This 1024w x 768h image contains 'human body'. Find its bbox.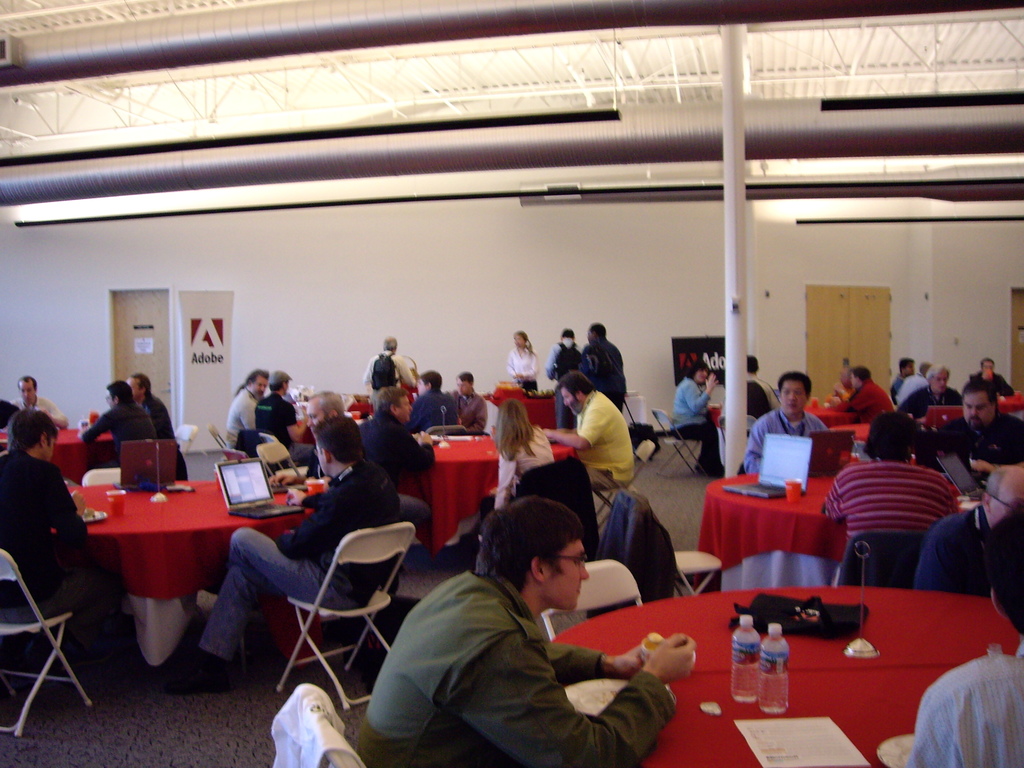
bbox=(932, 403, 1023, 459).
